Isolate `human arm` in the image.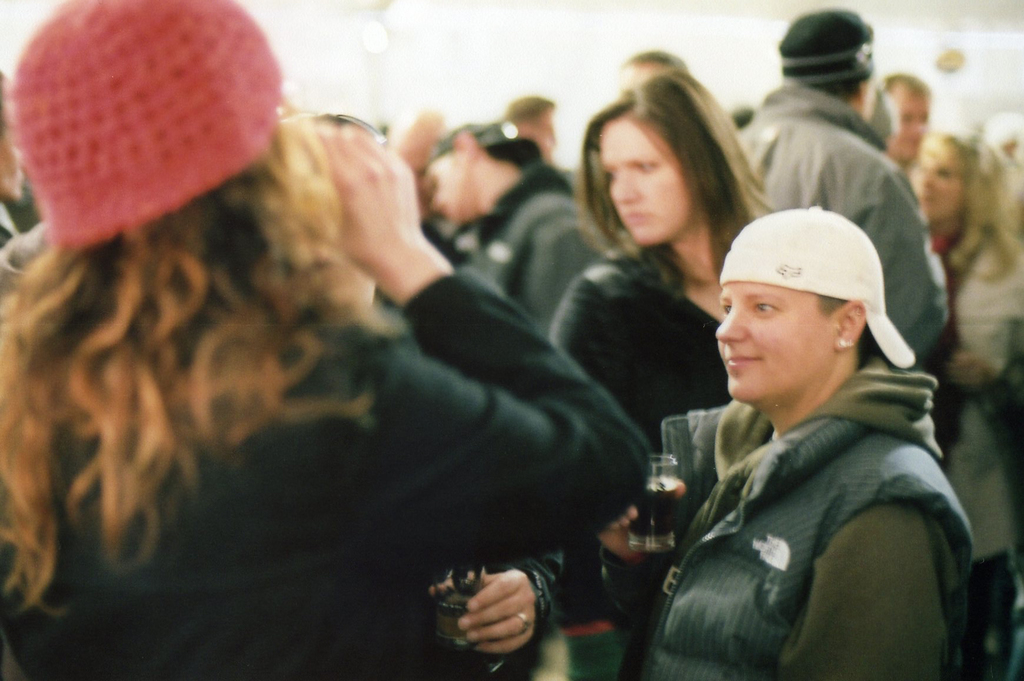
Isolated region: bbox(854, 141, 956, 377).
